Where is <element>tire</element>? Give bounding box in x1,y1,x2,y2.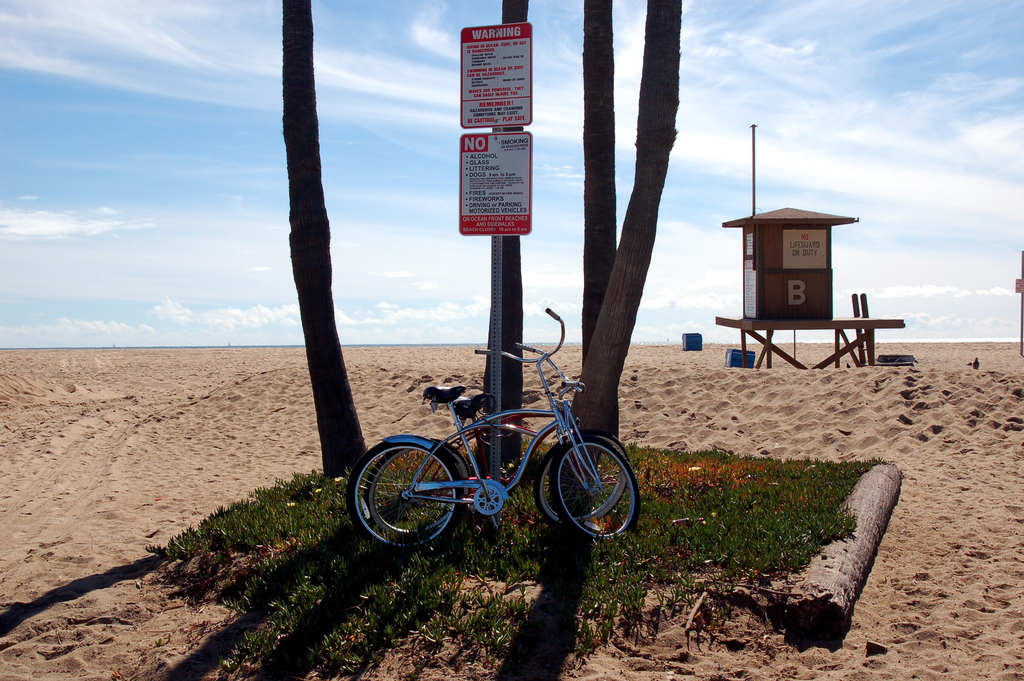
553,436,644,545.
